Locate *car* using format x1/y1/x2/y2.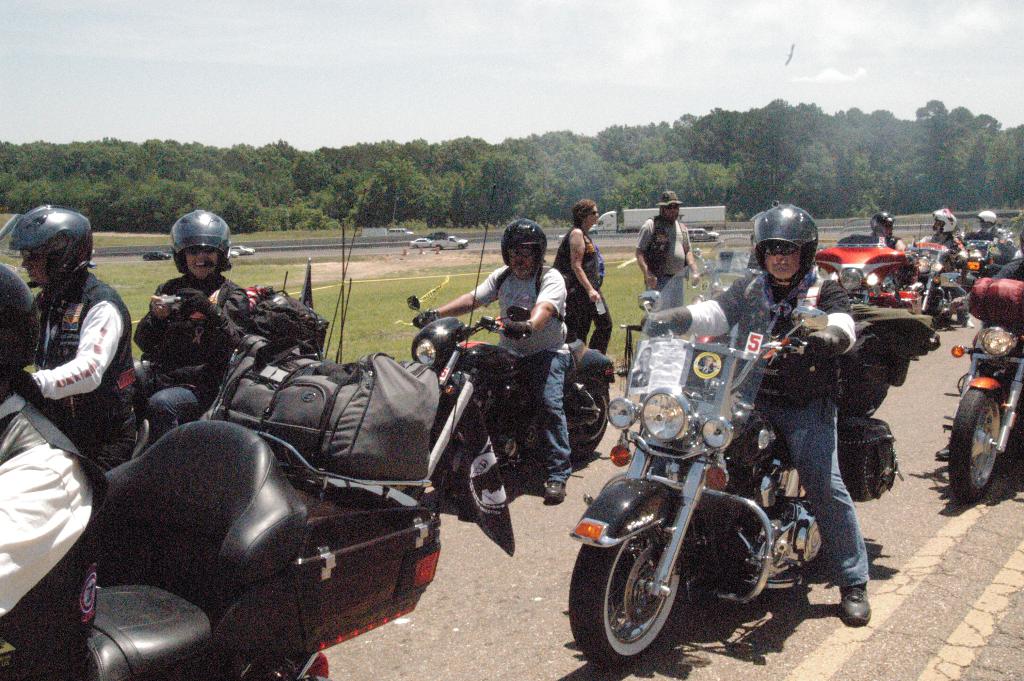
435/235/468/249.
